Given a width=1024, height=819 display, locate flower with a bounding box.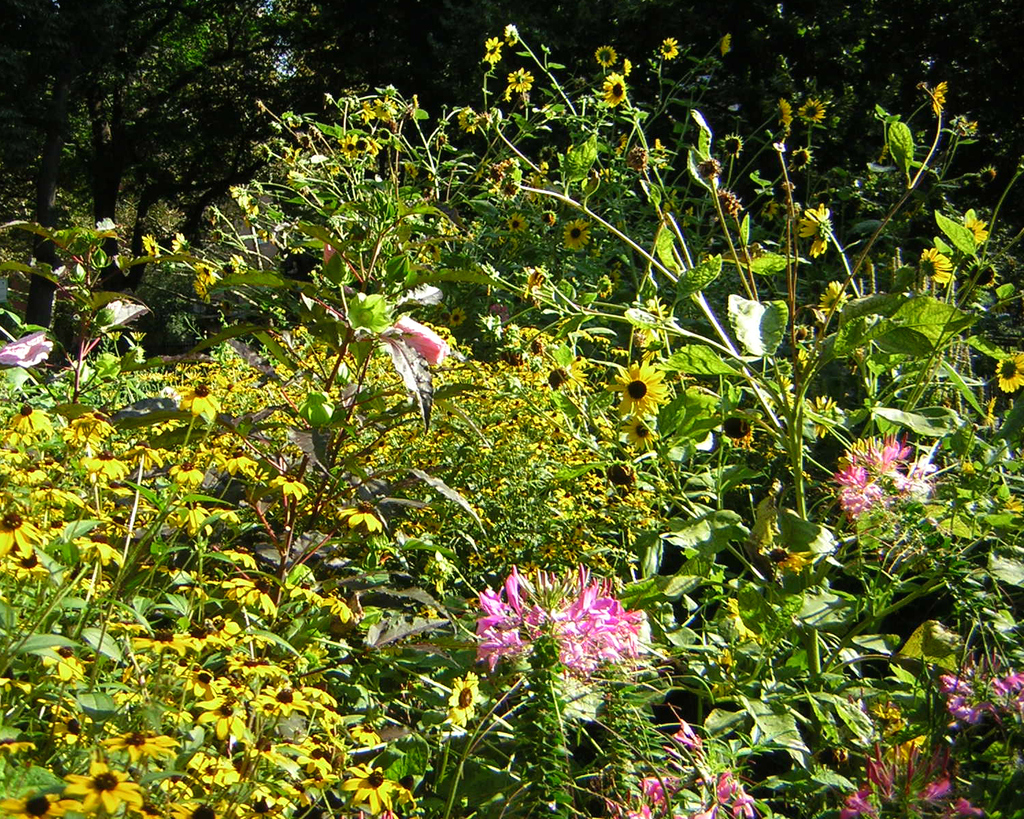
Located: l=721, t=410, r=760, b=449.
